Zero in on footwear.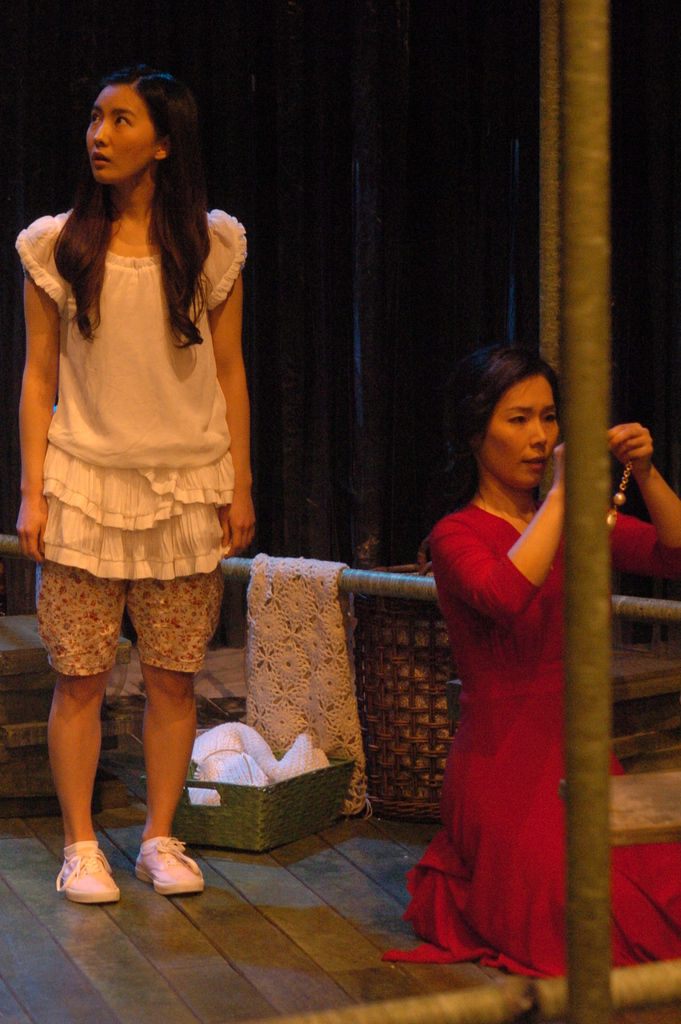
Zeroed in: box=[138, 832, 202, 900].
